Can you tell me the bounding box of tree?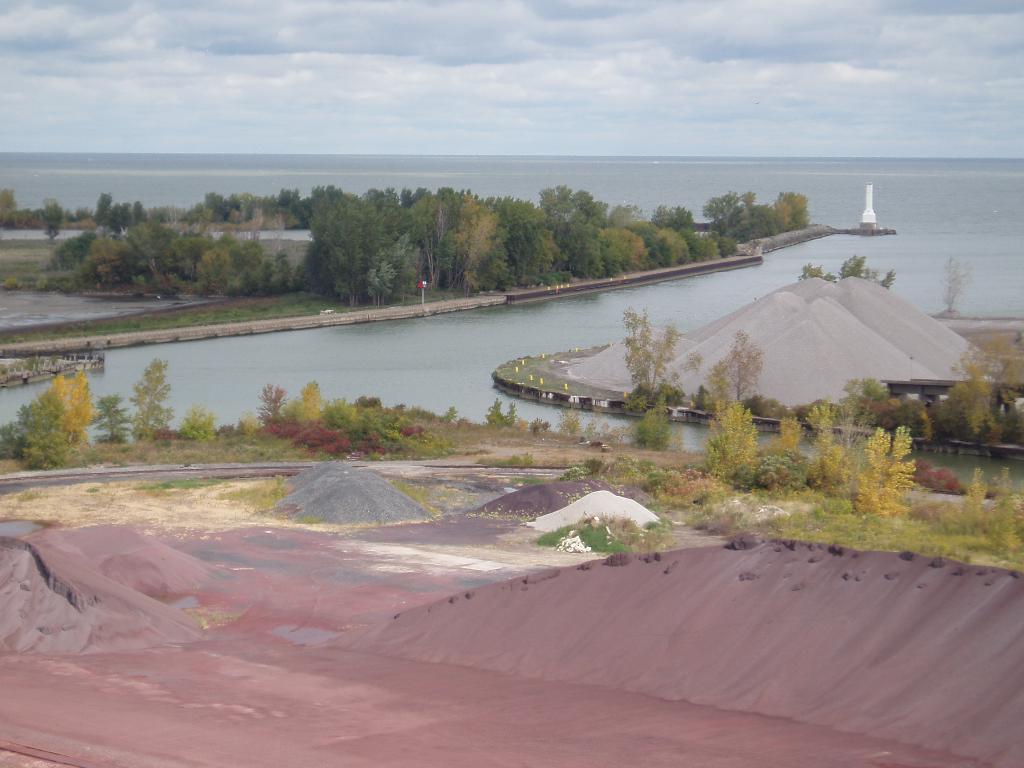
BBox(540, 180, 607, 293).
